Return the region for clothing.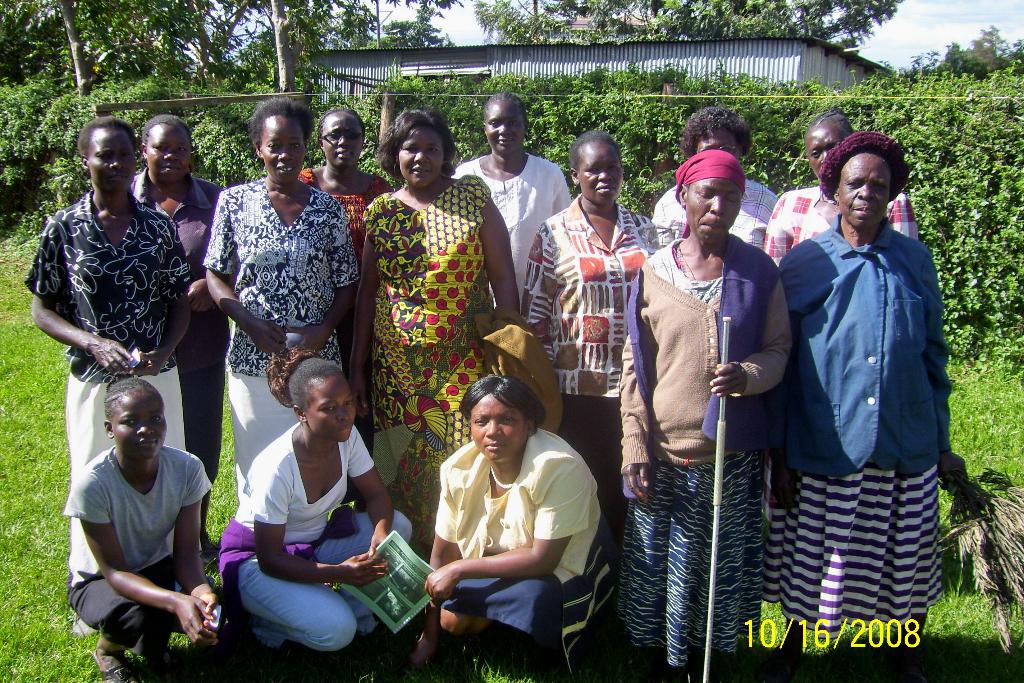
(left=662, top=172, right=790, bottom=258).
